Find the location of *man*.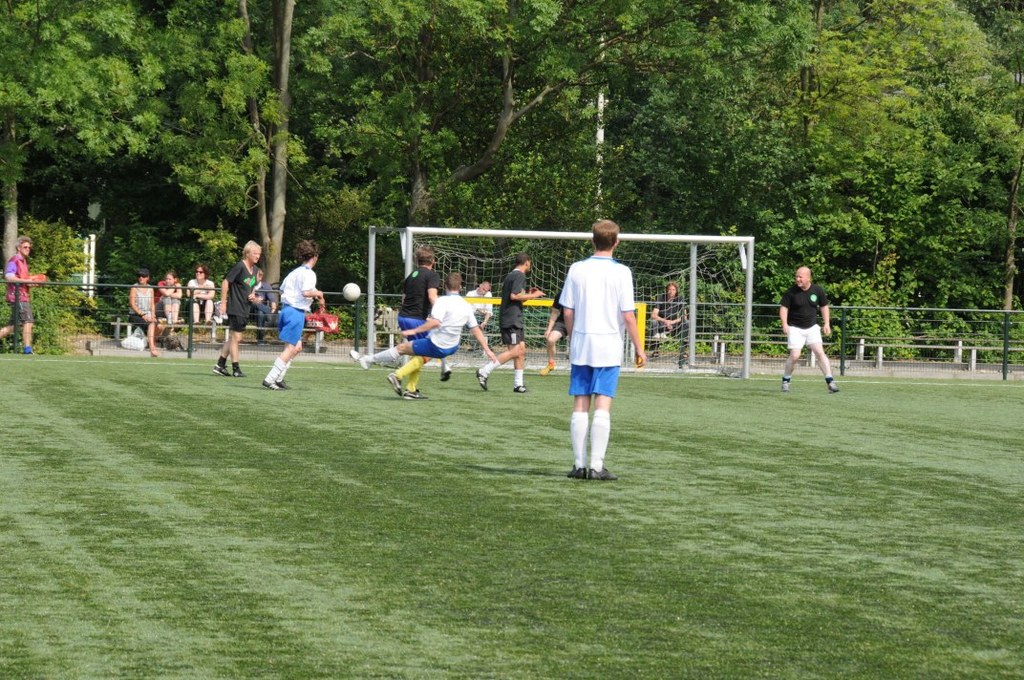
Location: box(544, 214, 647, 473).
